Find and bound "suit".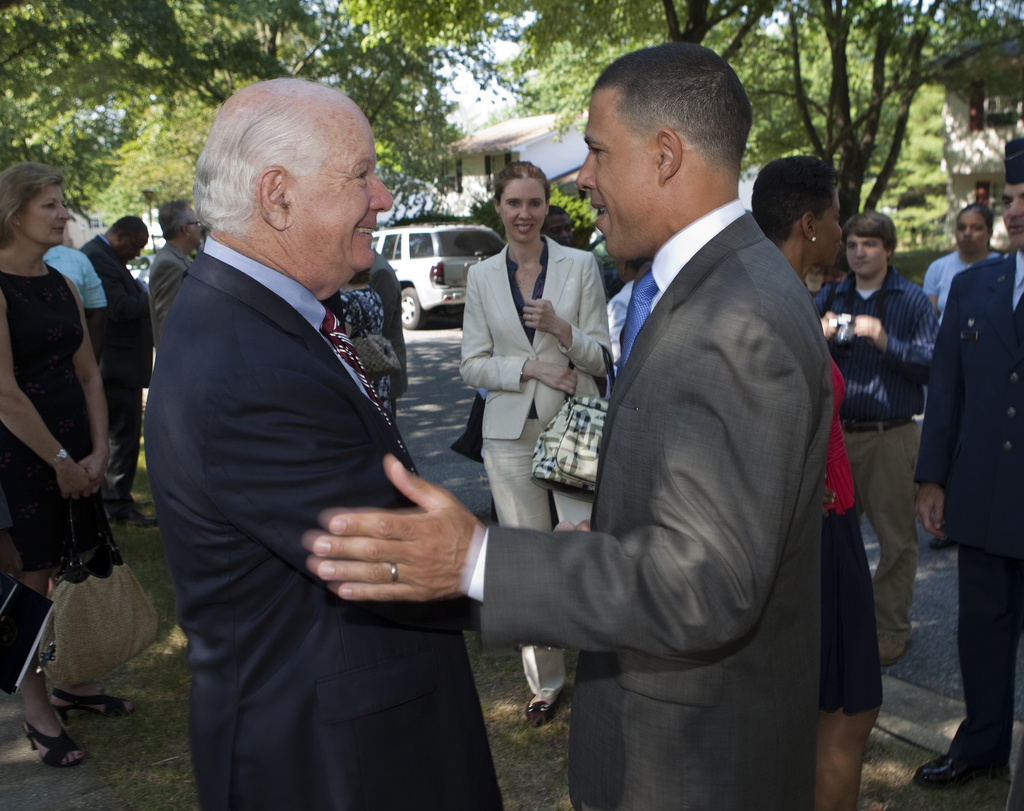
Bound: 146 260 505 810.
